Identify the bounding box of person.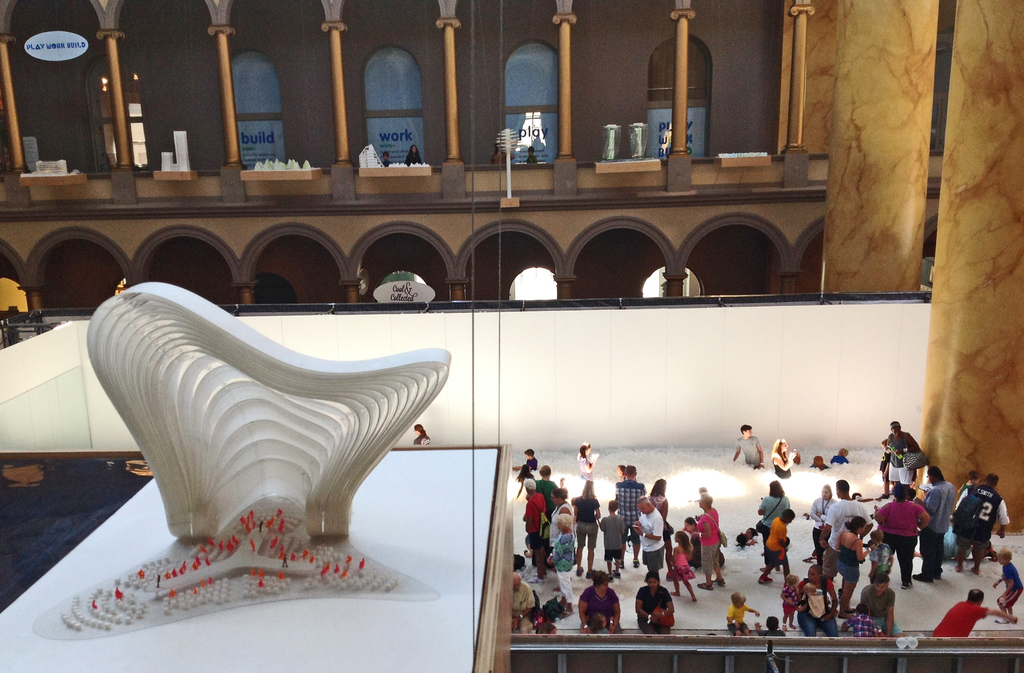
<box>874,474,934,595</box>.
